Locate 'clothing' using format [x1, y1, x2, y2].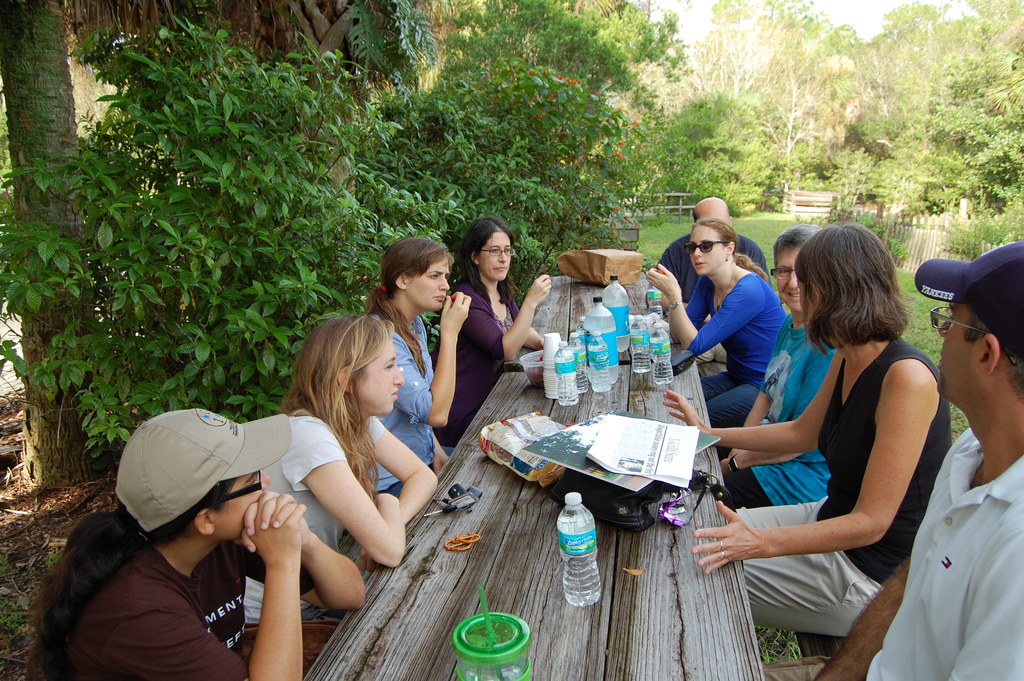
[642, 230, 764, 306].
